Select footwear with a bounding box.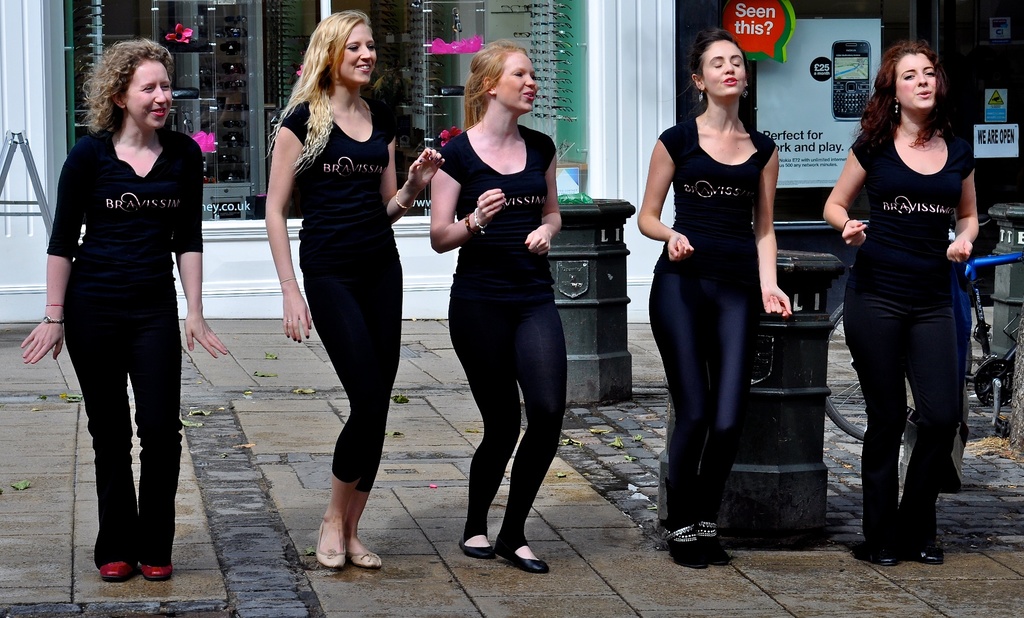
493, 543, 548, 574.
